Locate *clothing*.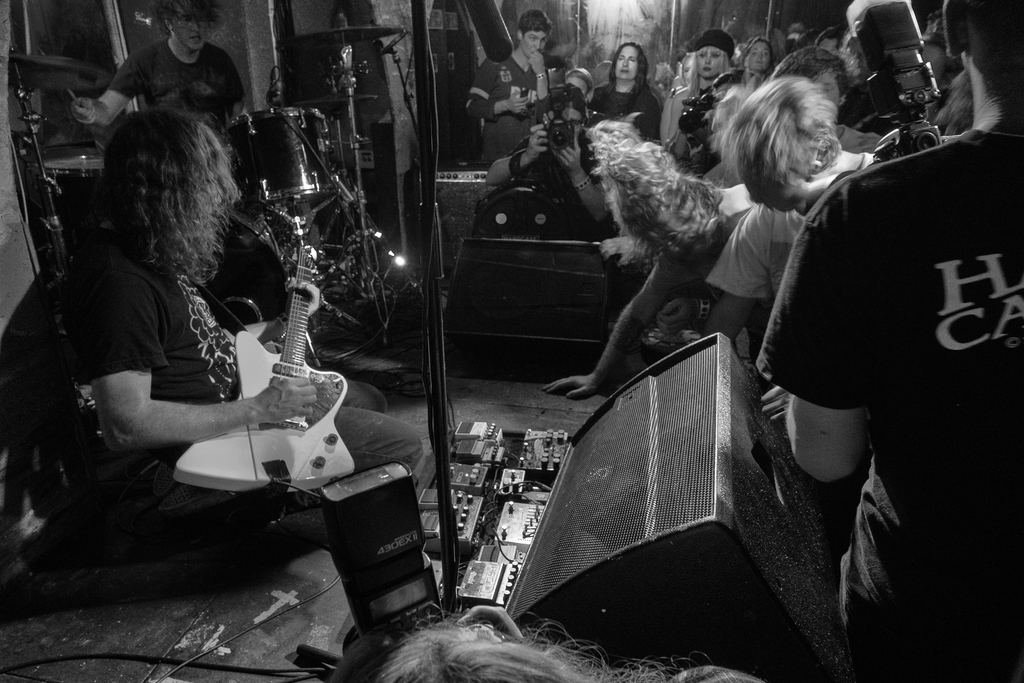
Bounding box: 0 229 422 481.
